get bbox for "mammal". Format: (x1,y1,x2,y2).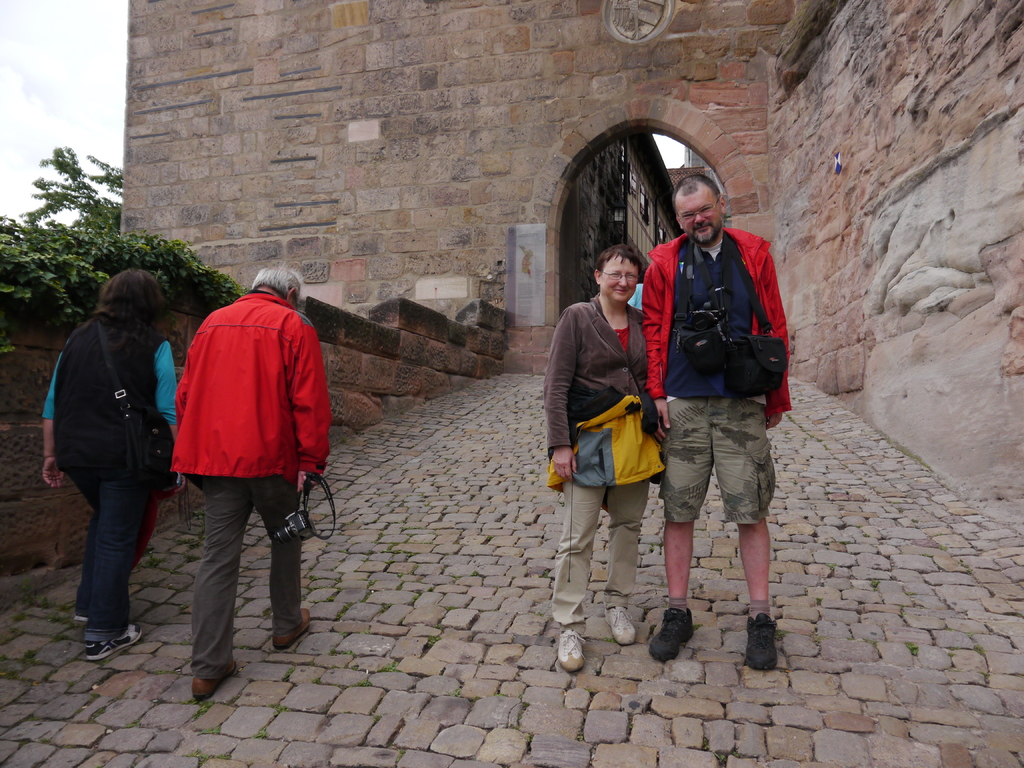
(168,271,337,698).
